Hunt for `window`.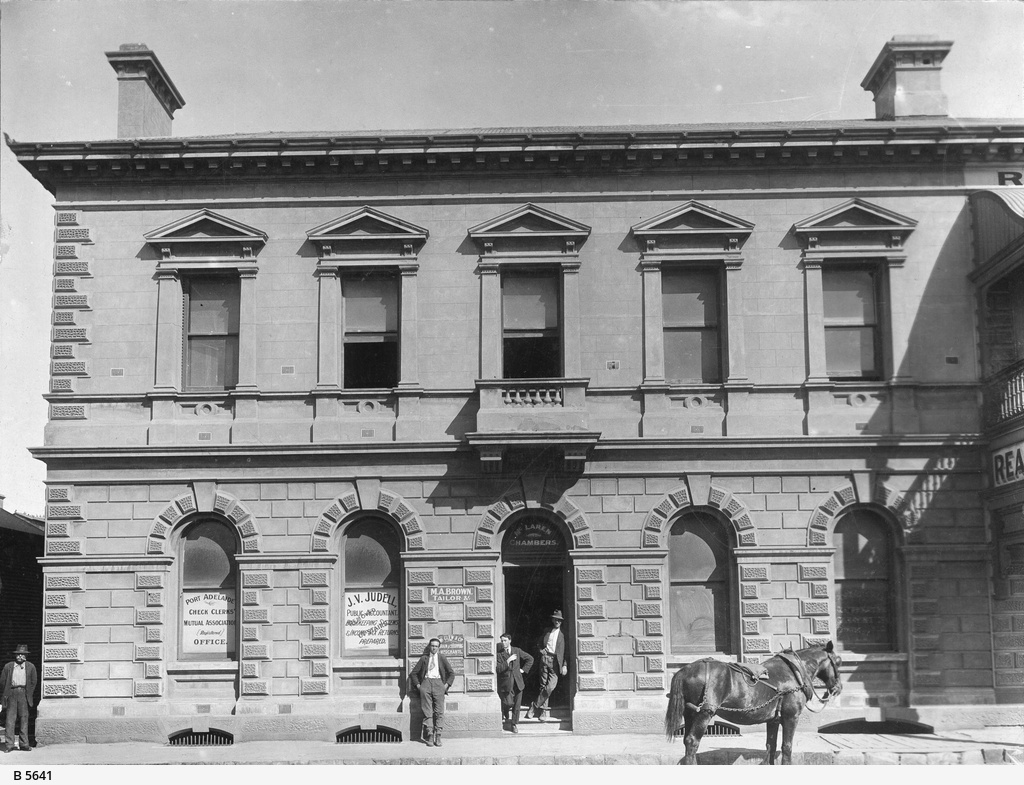
Hunted down at [470, 197, 598, 405].
